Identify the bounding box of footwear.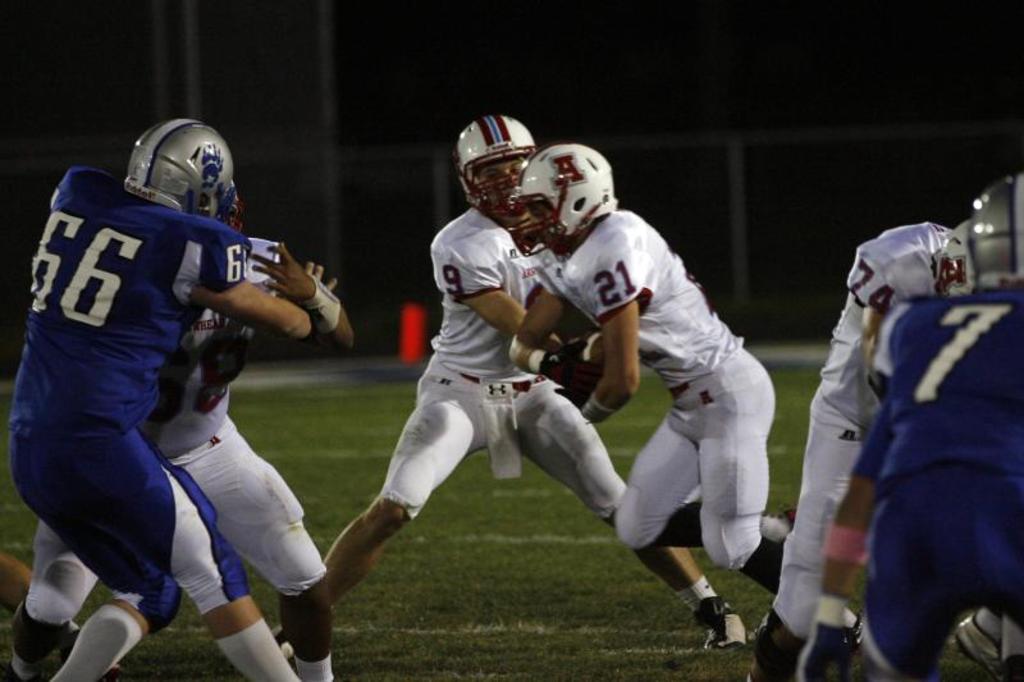
locate(268, 618, 305, 668).
